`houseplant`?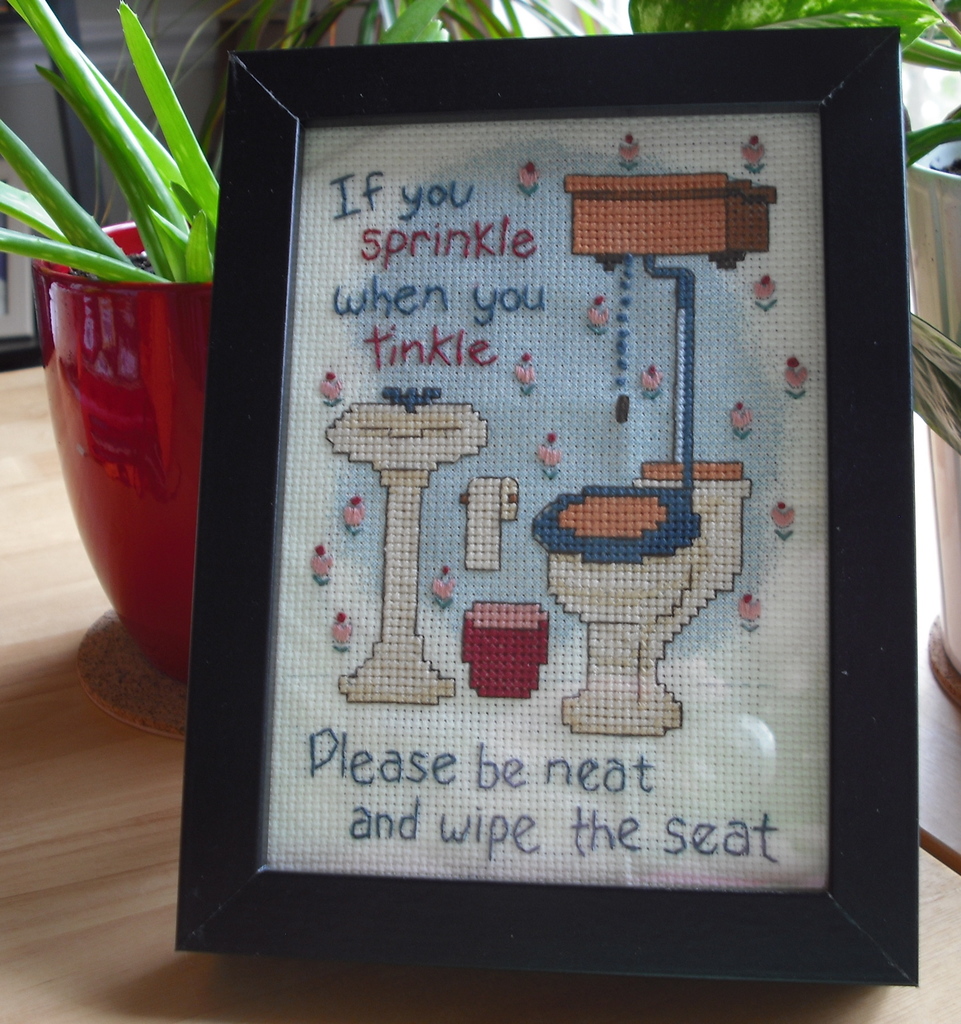
0, 0, 222, 680
